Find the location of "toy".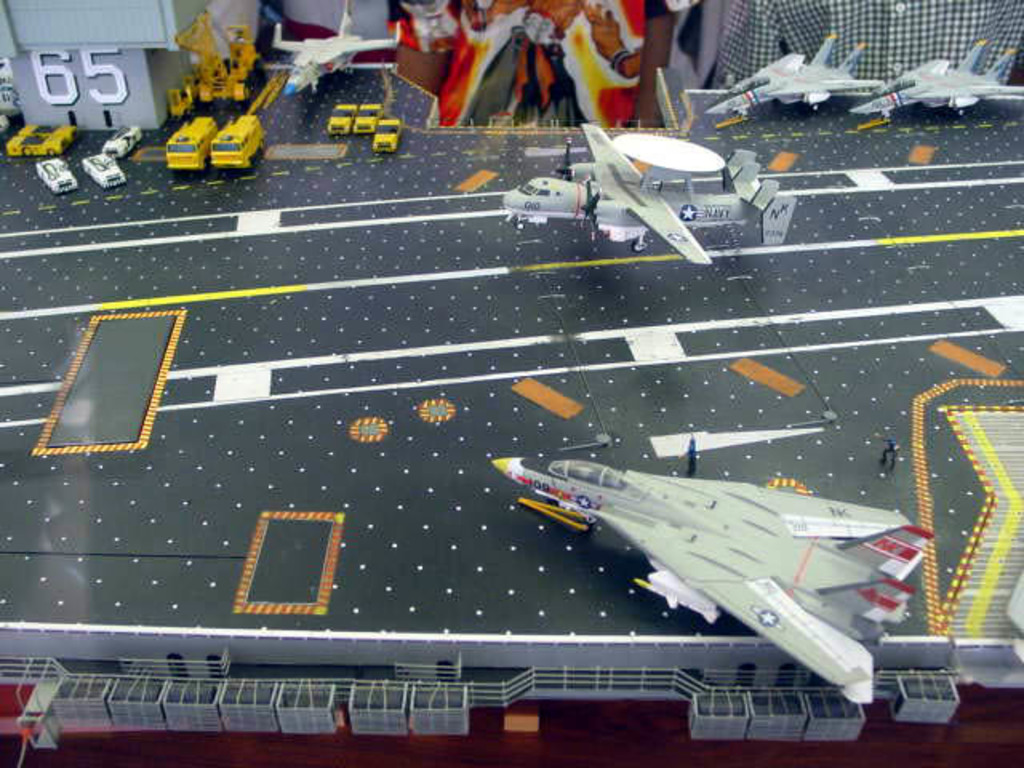
Location: x1=491, y1=458, x2=931, y2=704.
